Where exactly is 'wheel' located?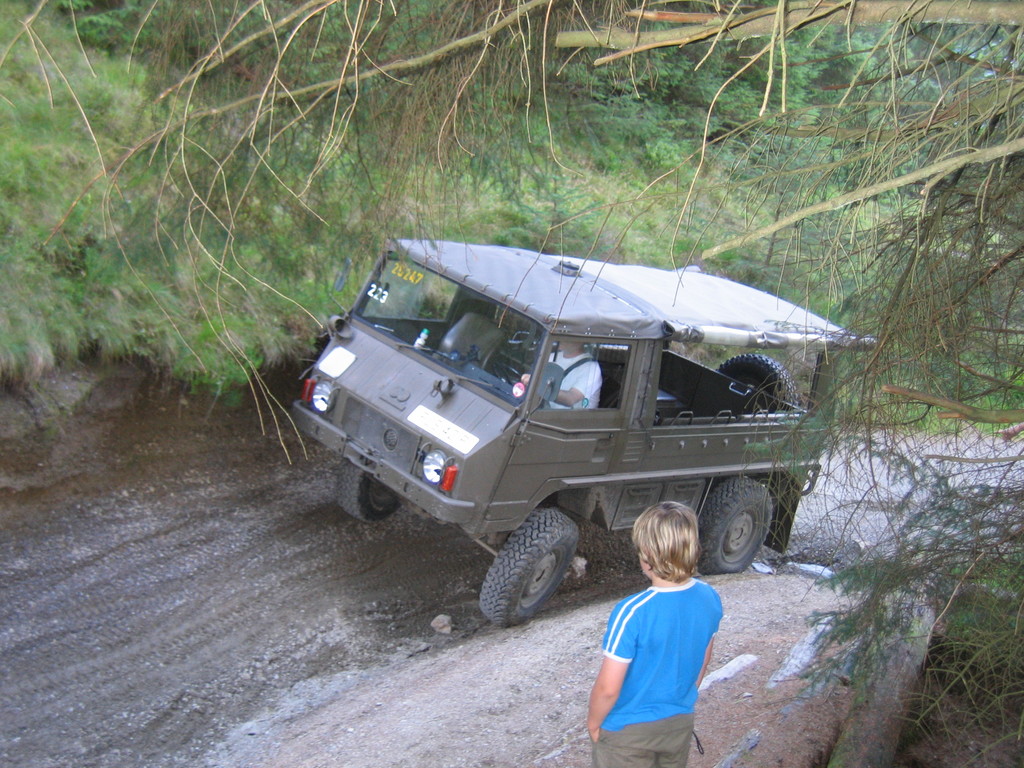
Its bounding box is (335, 456, 408, 521).
